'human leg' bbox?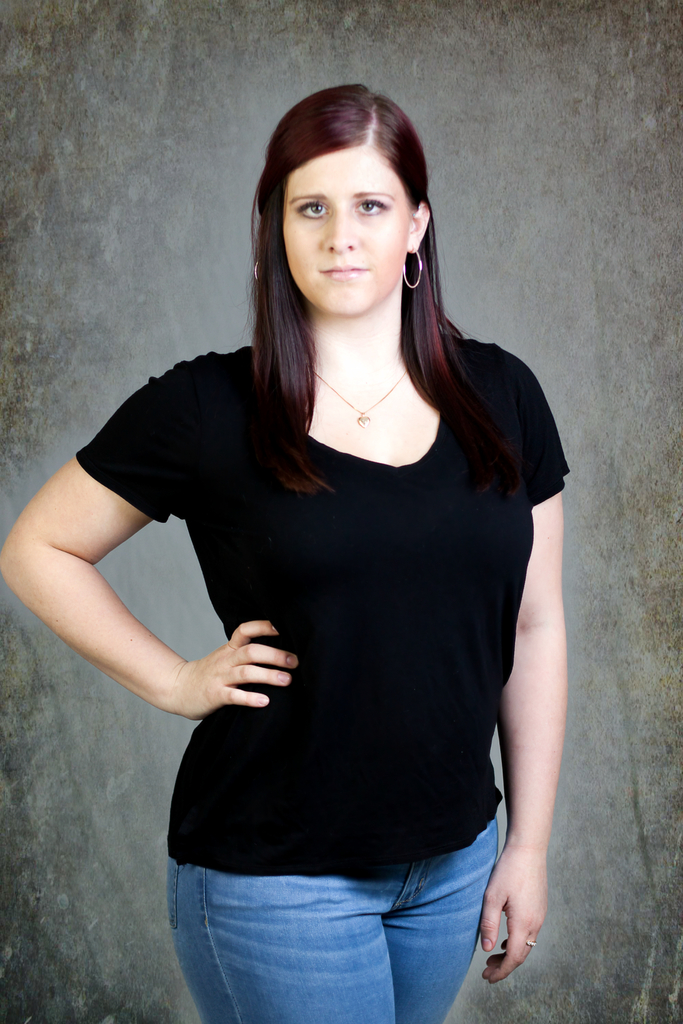
box(393, 764, 502, 1023)
